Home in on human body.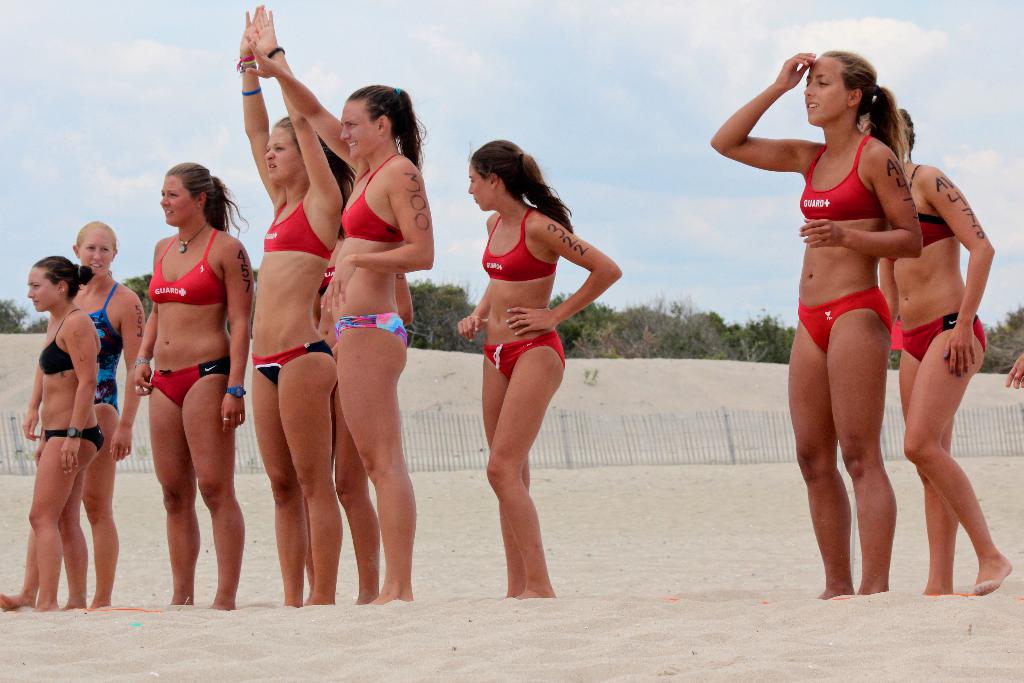
Homed in at (left=454, top=201, right=621, bottom=598).
